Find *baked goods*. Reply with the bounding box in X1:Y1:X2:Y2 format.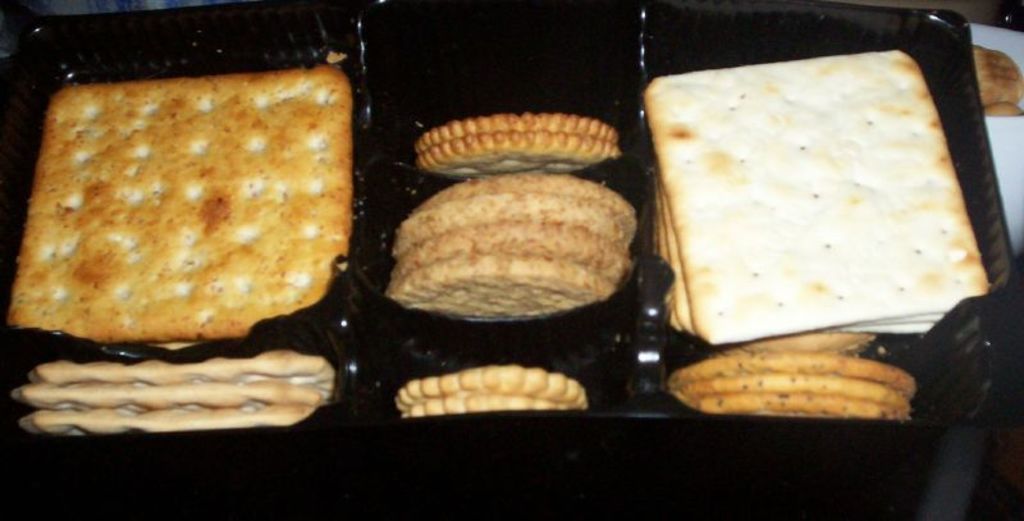
9:378:333:412.
